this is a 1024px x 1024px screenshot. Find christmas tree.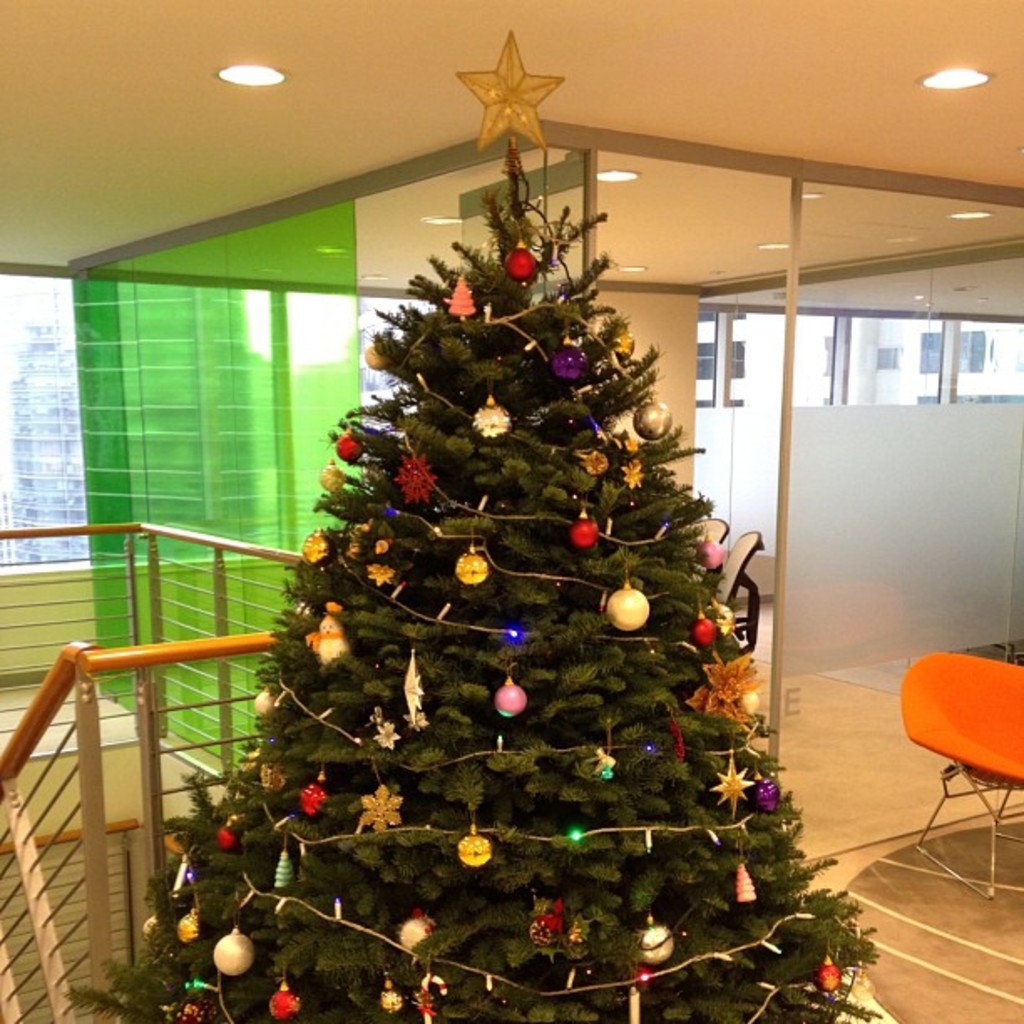
Bounding box: rect(64, 15, 902, 1022).
